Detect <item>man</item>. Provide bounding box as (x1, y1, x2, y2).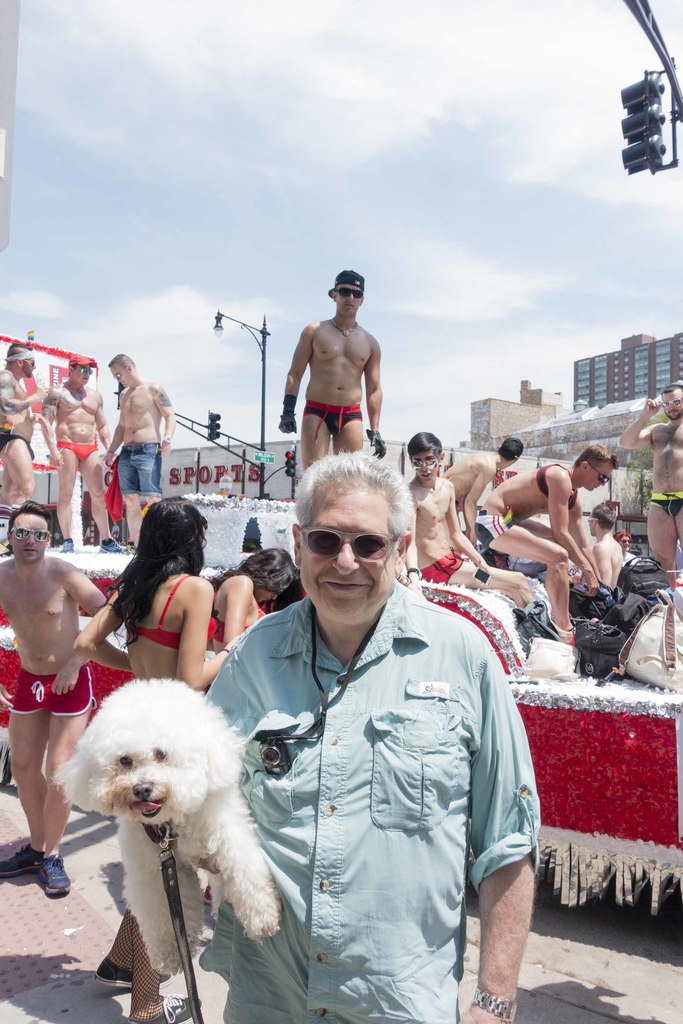
(38, 350, 127, 559).
